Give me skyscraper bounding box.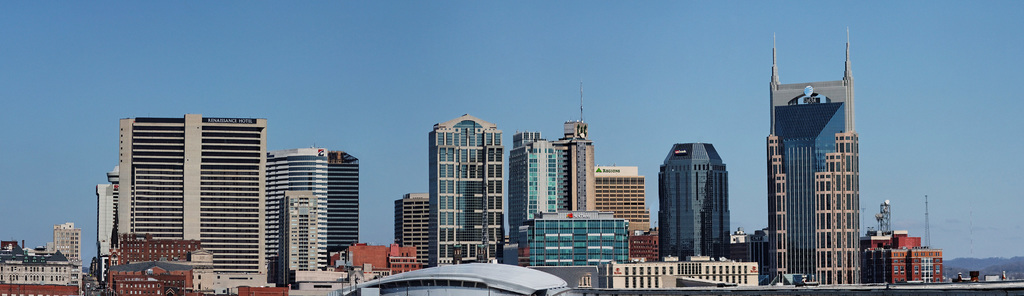
Rect(260, 143, 367, 294).
